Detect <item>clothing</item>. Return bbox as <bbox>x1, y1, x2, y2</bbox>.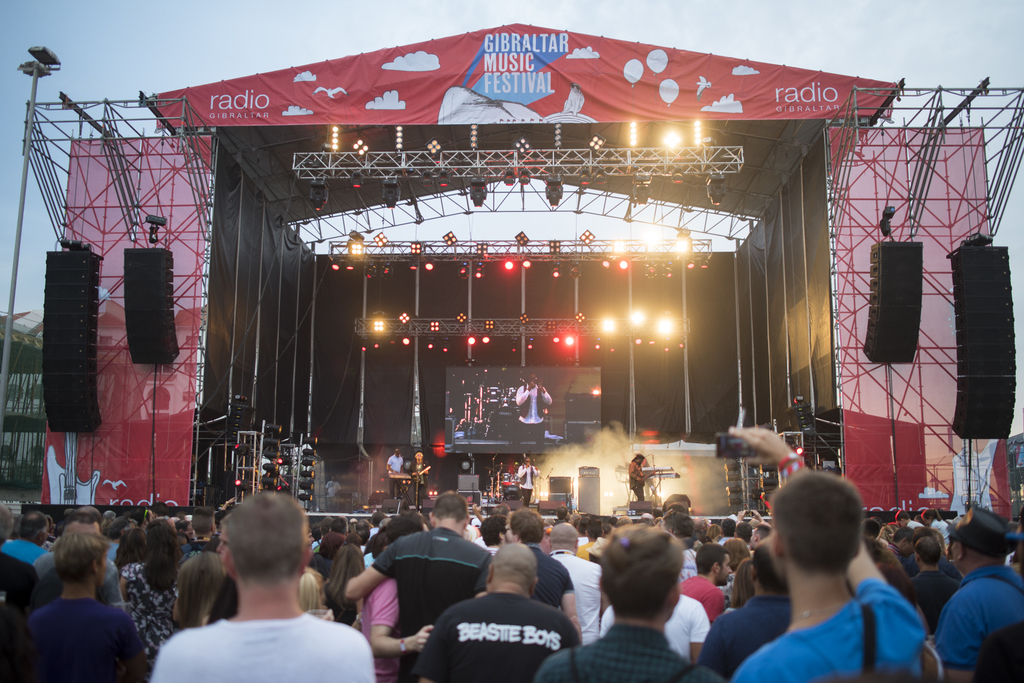
<bbox>517, 465, 541, 508</bbox>.
